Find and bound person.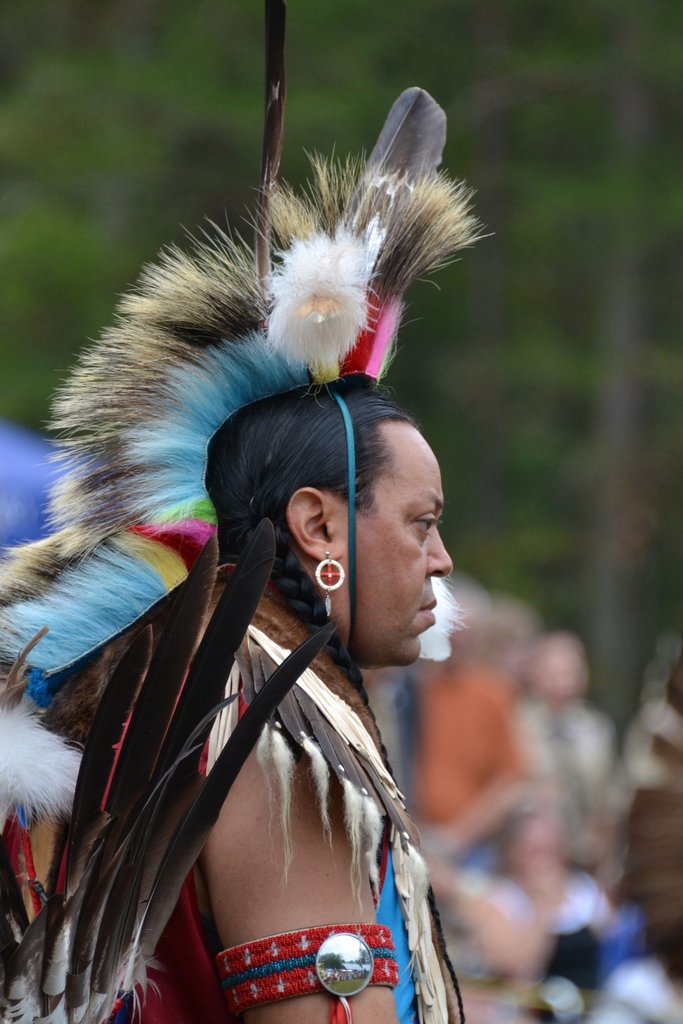
Bound: bbox=[423, 769, 682, 1023].
